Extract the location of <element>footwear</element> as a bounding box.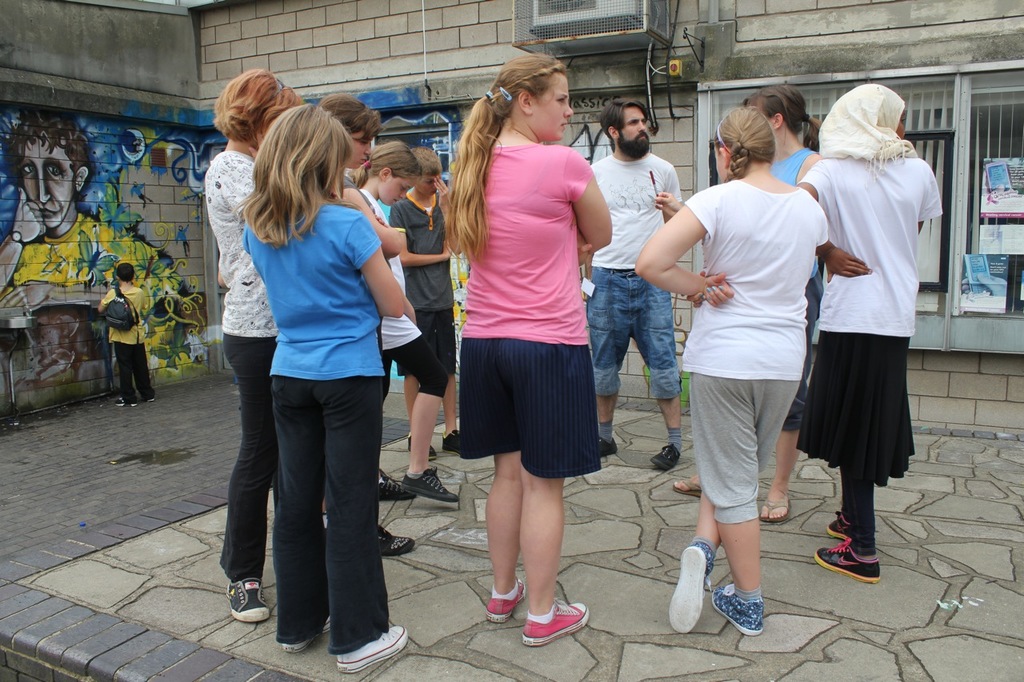
BBox(113, 398, 137, 408).
